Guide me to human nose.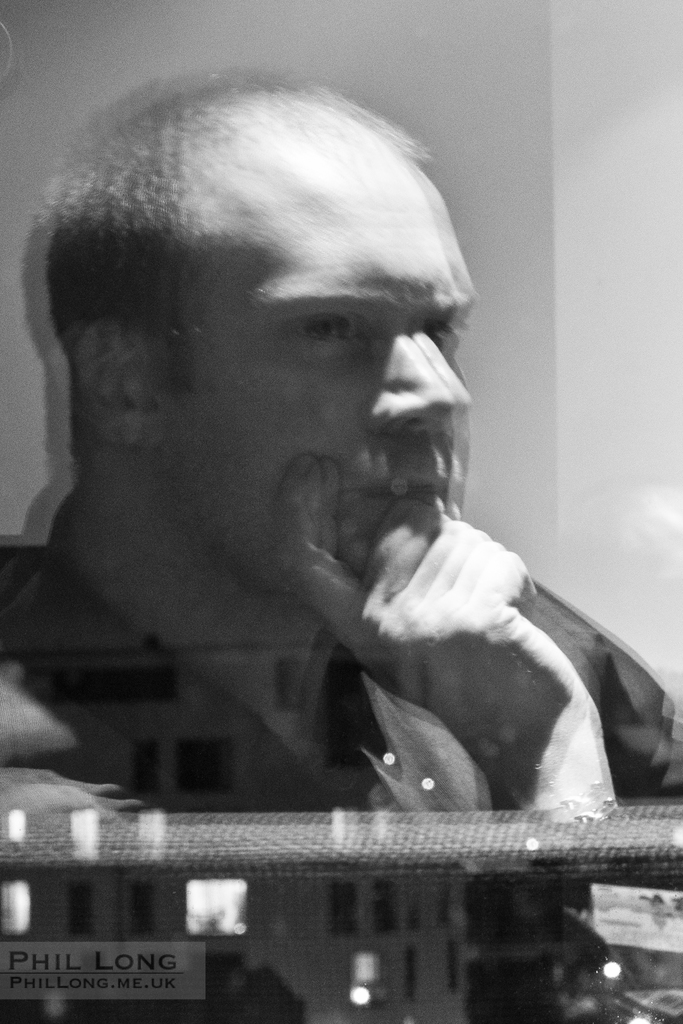
Guidance: (370,335,463,438).
